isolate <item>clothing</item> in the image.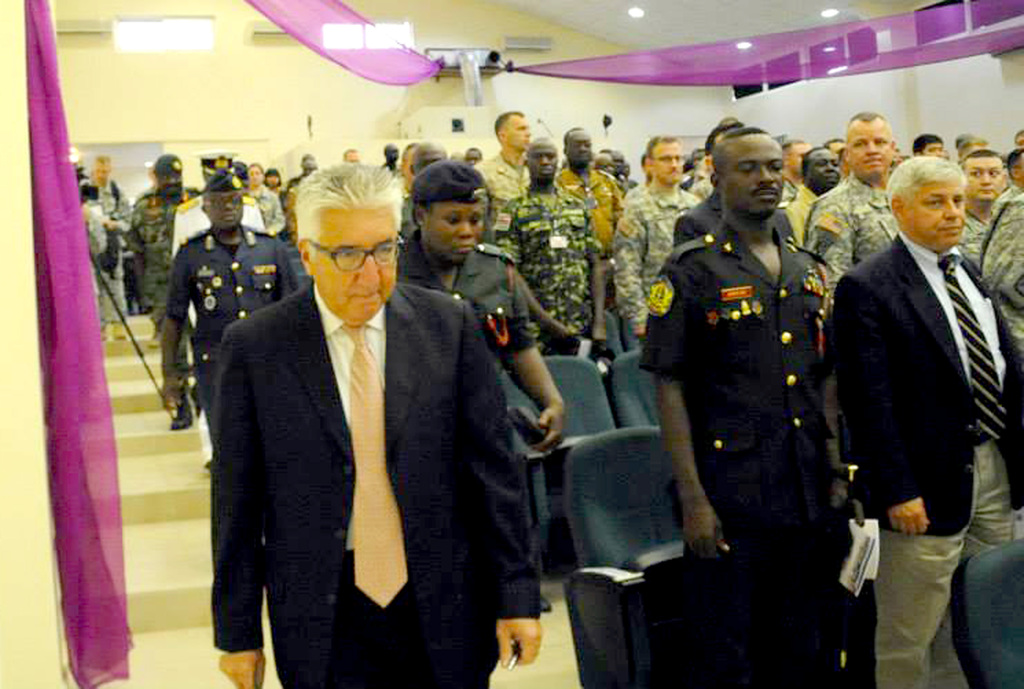
Isolated region: 74,175,130,330.
